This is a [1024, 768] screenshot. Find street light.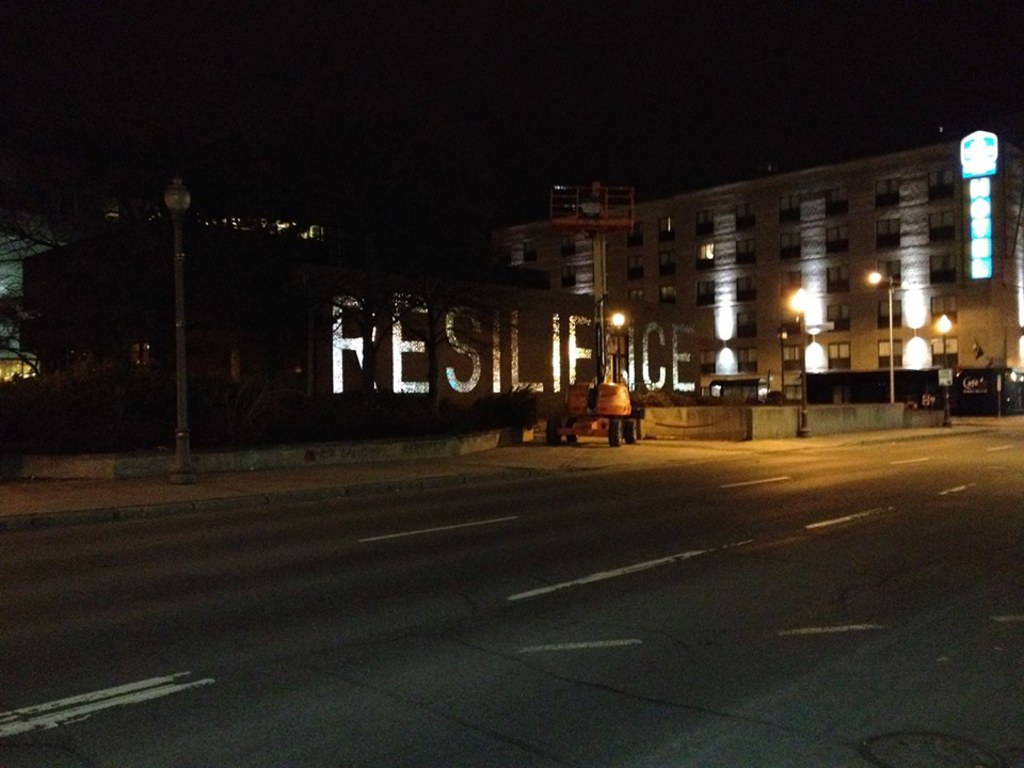
Bounding box: box(608, 310, 628, 386).
